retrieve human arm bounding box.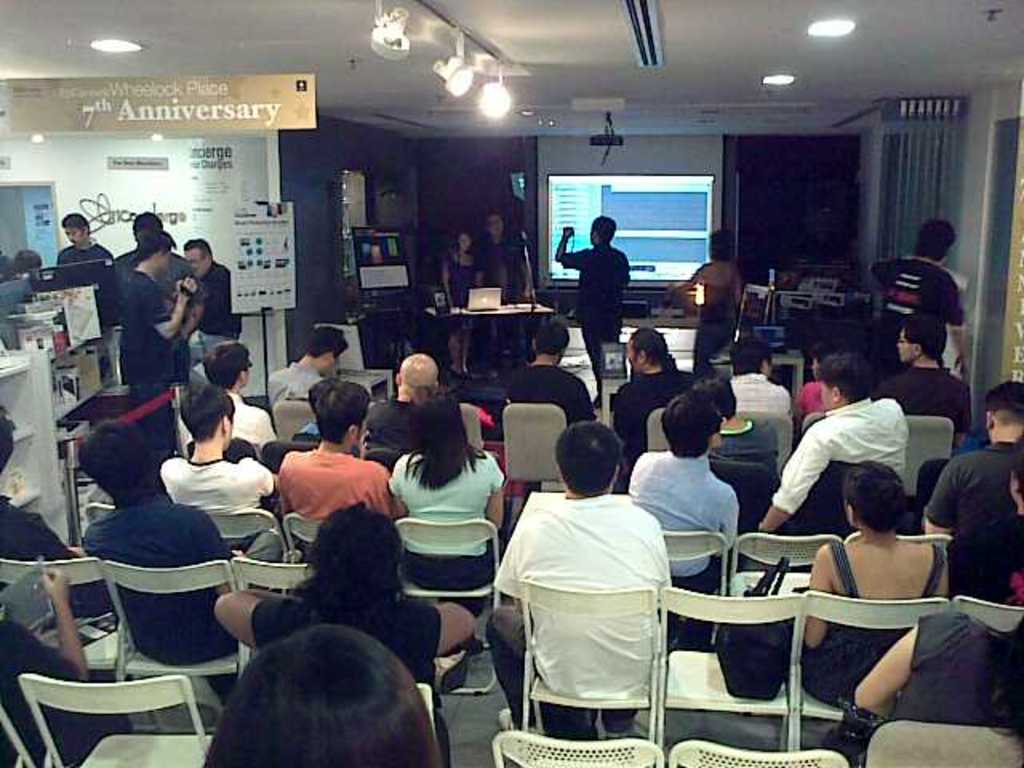
Bounding box: select_region(939, 275, 970, 379).
